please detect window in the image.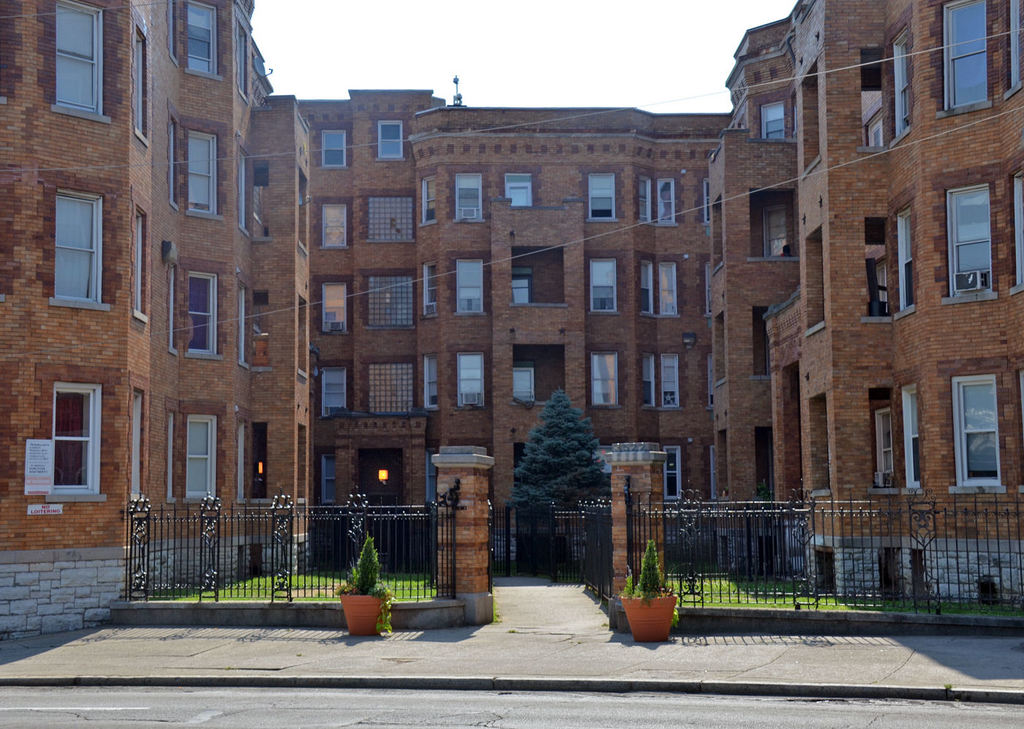
<box>870,406,892,496</box>.
